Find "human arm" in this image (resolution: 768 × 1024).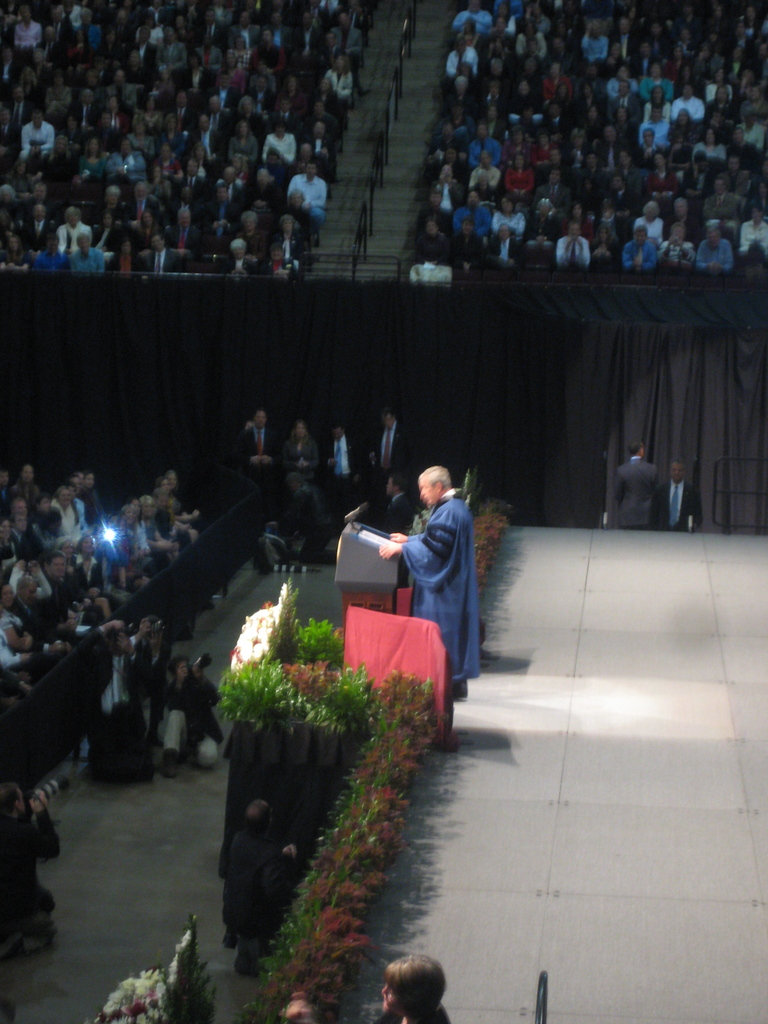
bbox=(262, 435, 284, 466).
